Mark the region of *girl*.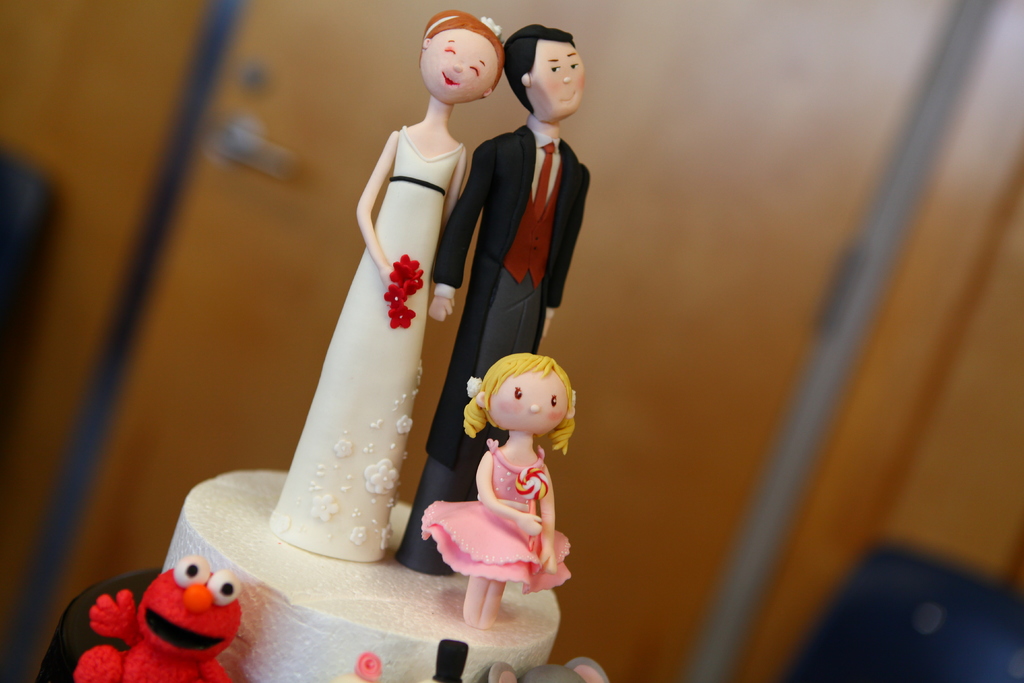
Region: <bbox>420, 352, 575, 631</bbox>.
